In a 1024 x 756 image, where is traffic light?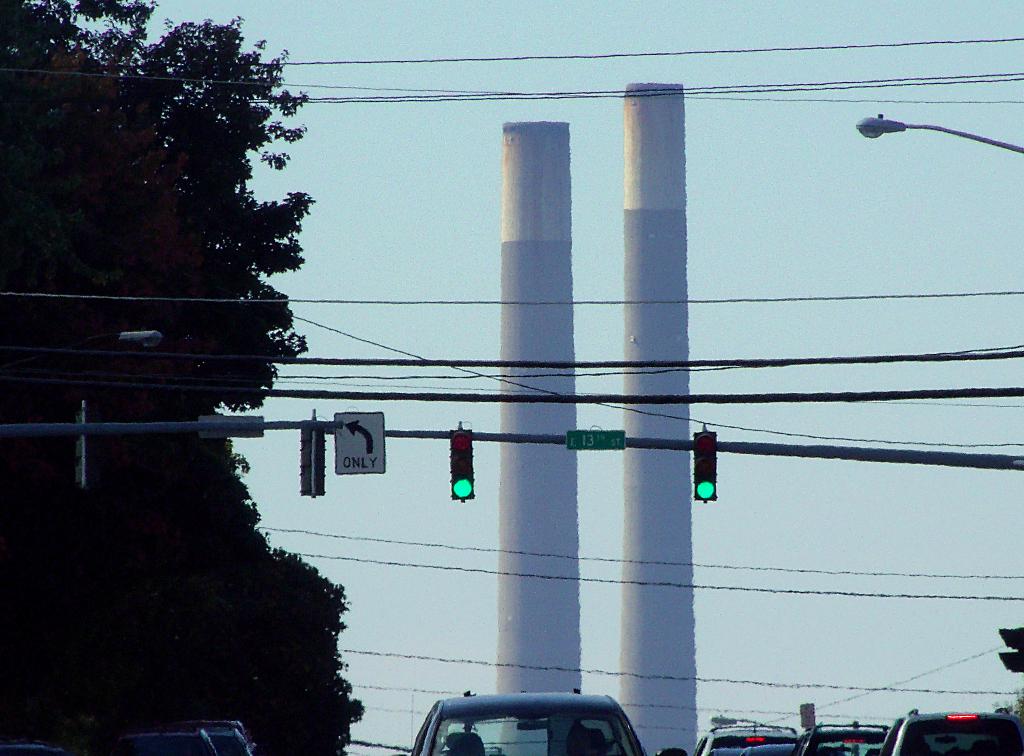
select_region(300, 407, 325, 498).
